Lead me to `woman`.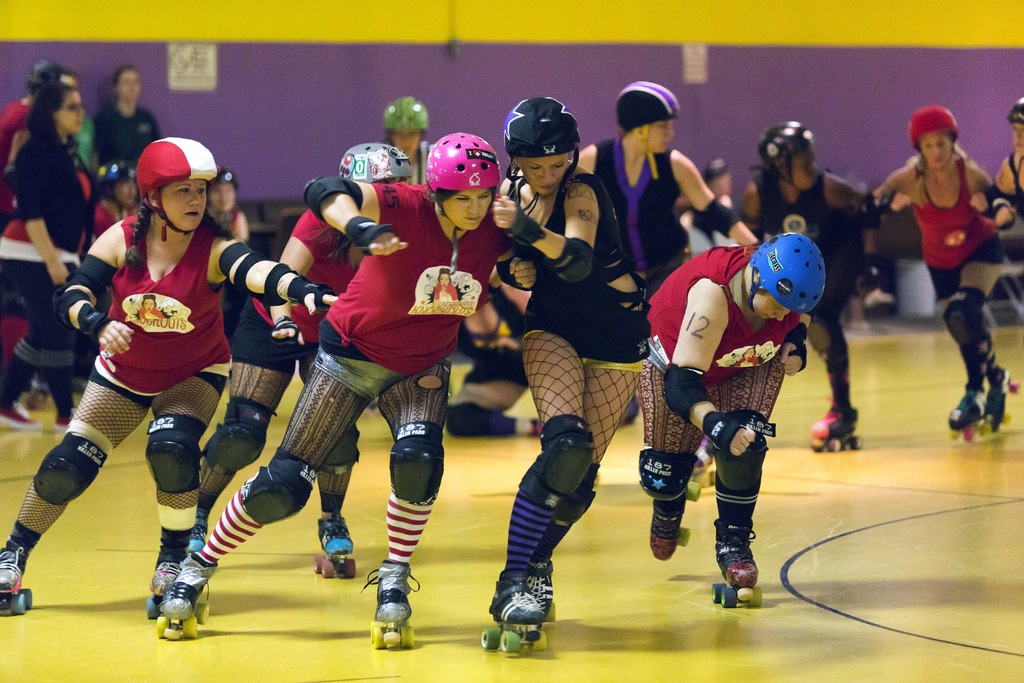
Lead to (x1=573, y1=117, x2=757, y2=299).
